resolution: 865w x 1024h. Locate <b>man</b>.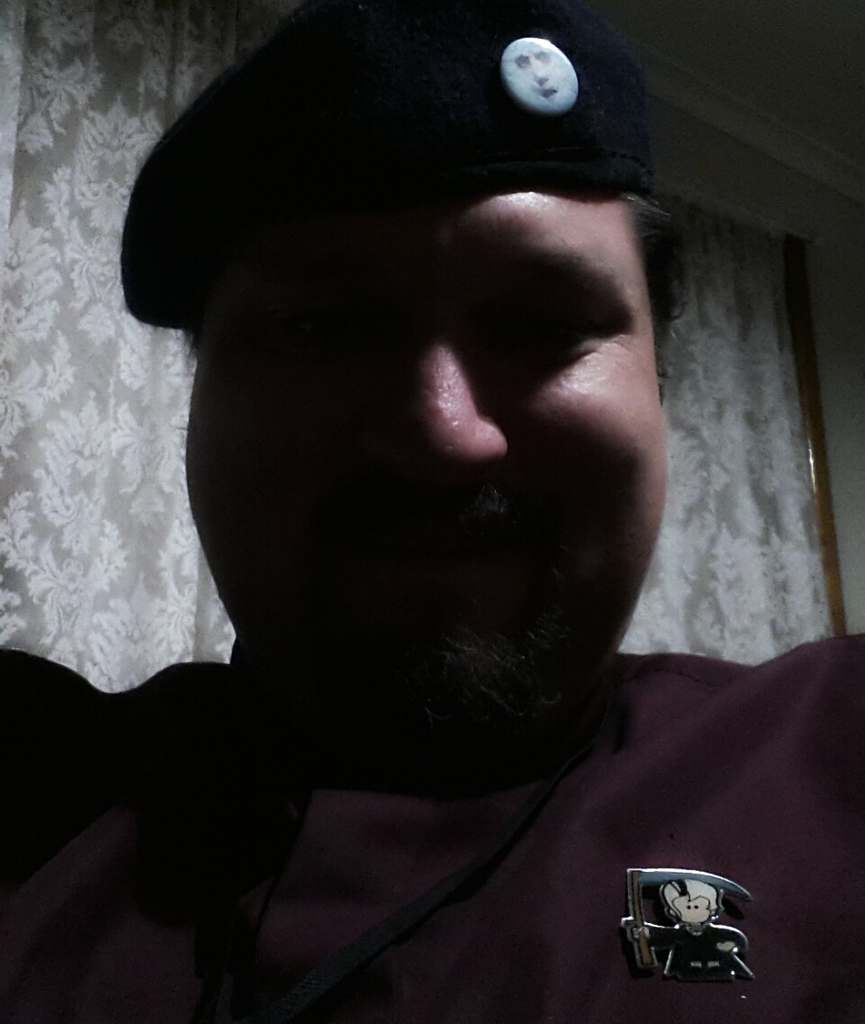
x1=24, y1=18, x2=825, y2=999.
